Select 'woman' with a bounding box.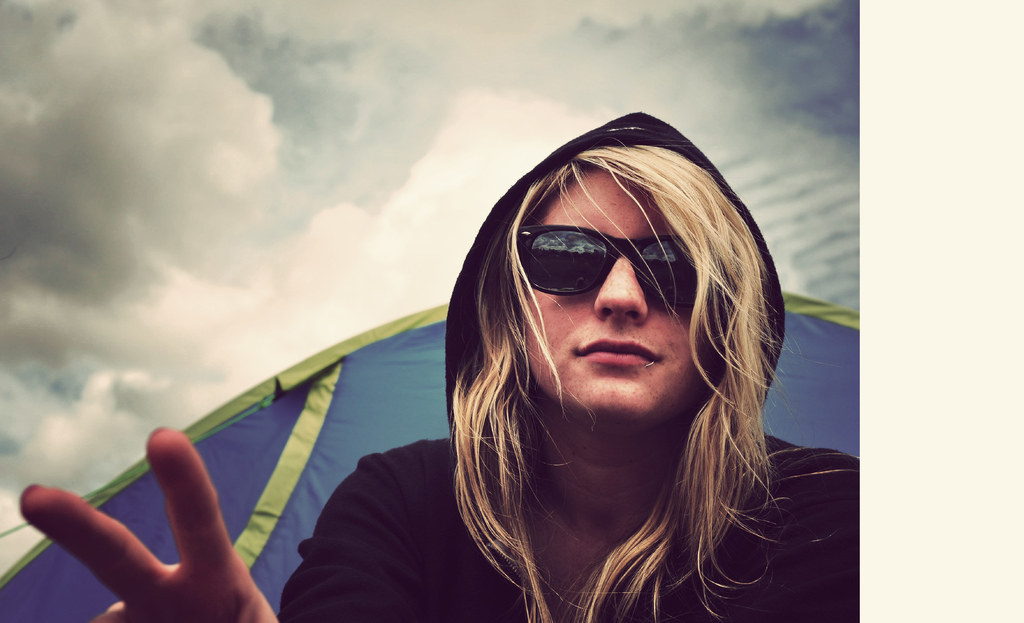
180 157 724 622.
